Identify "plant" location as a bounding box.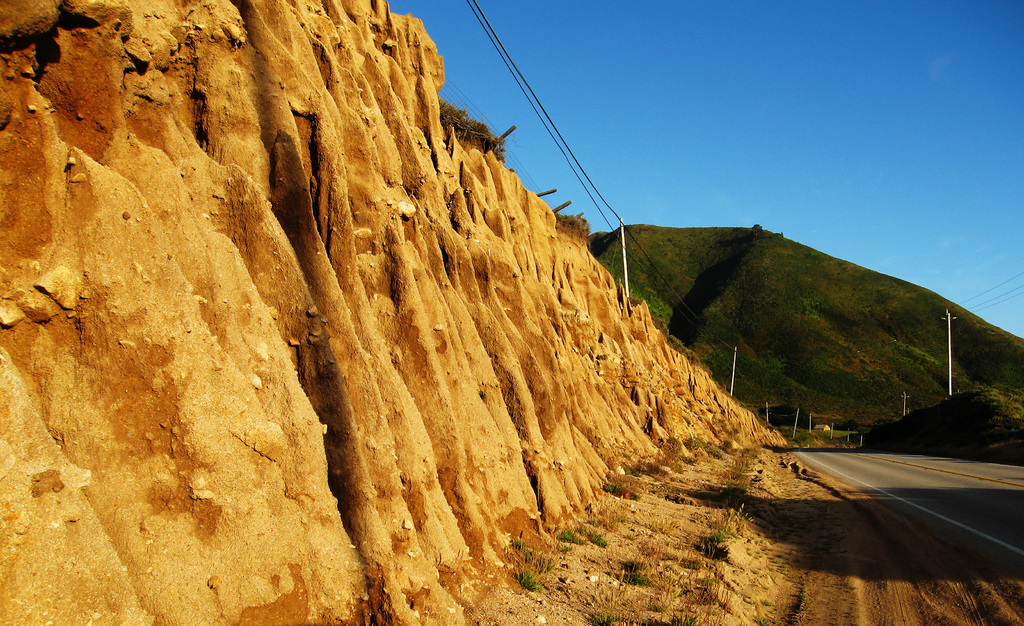
box=[588, 614, 627, 625].
